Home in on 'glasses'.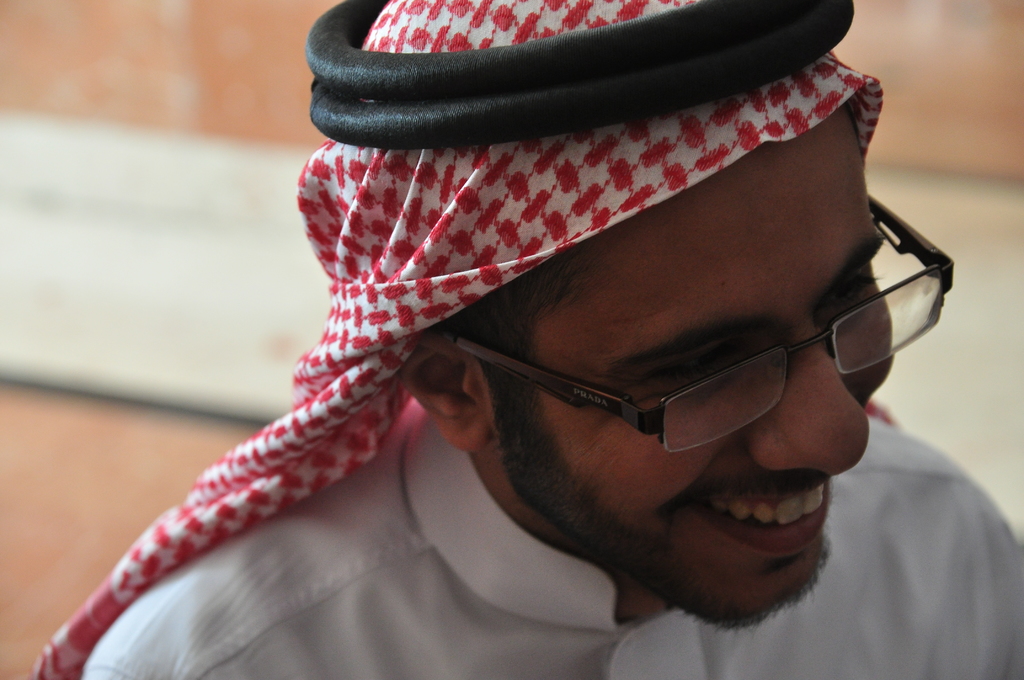
Homed in at (left=429, top=192, right=956, bottom=456).
